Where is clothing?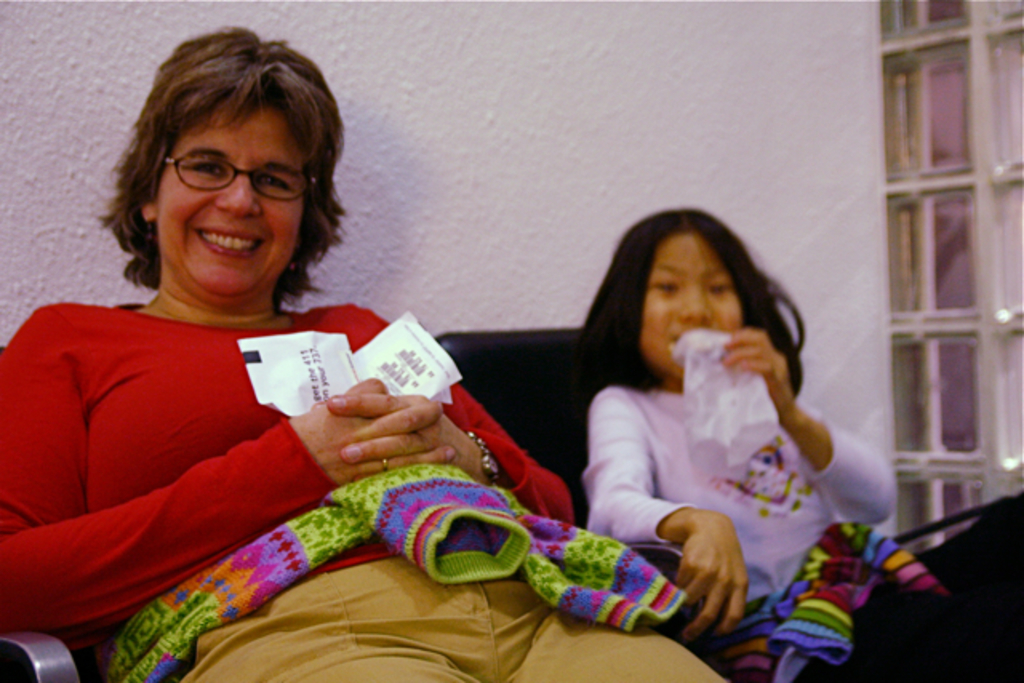
{"x1": 589, "y1": 387, "x2": 899, "y2": 681}.
